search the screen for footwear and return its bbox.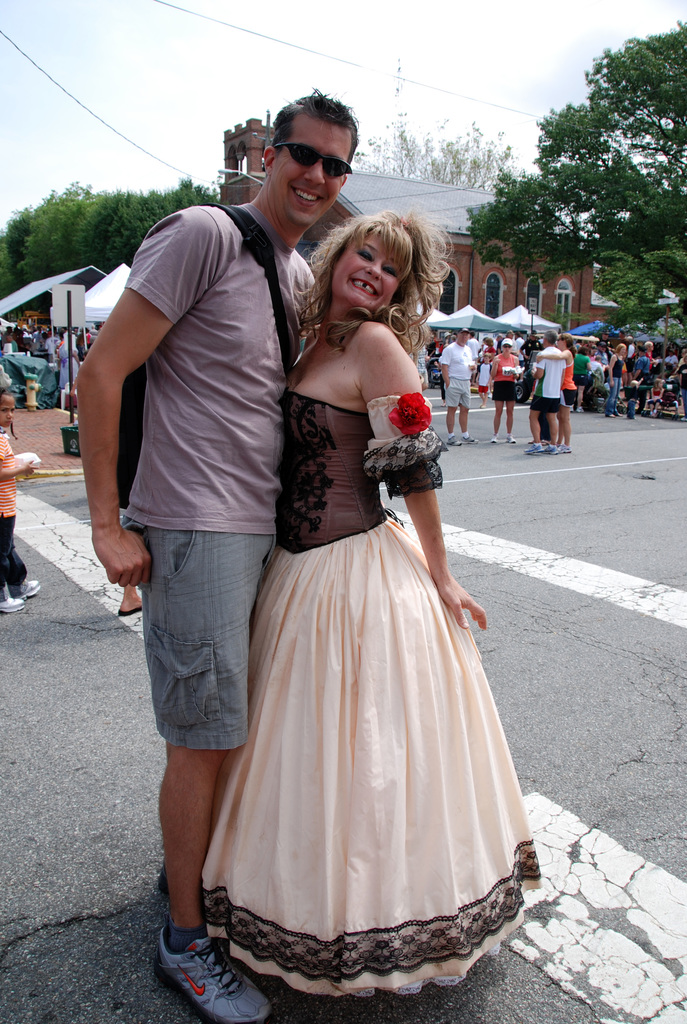
Found: locate(465, 435, 481, 445).
